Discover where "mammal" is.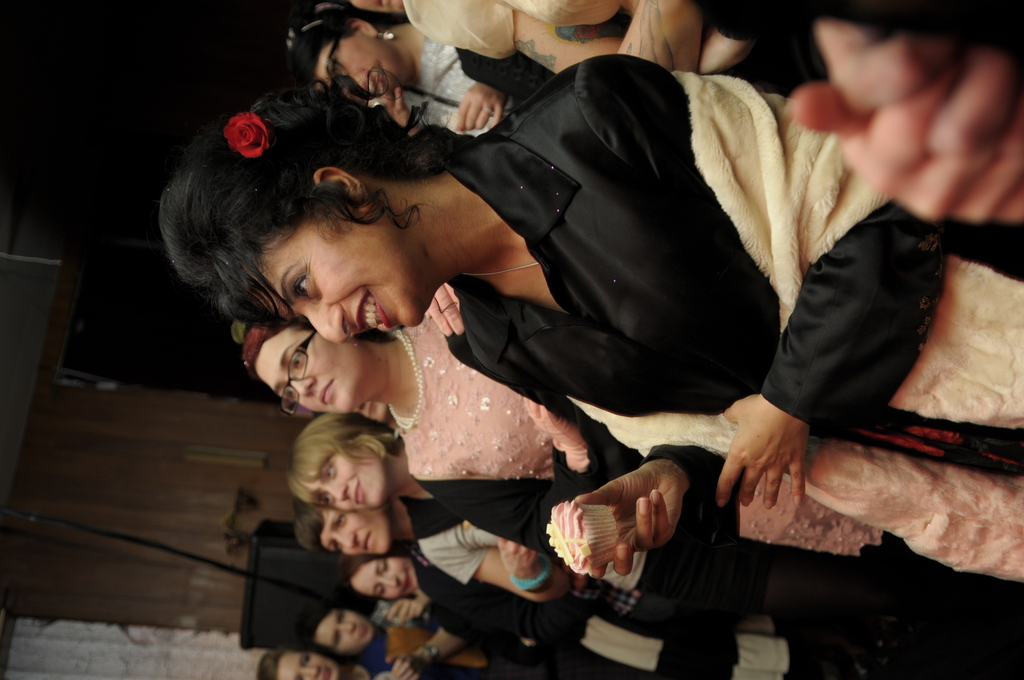
Discovered at bbox=[220, 325, 1023, 638].
